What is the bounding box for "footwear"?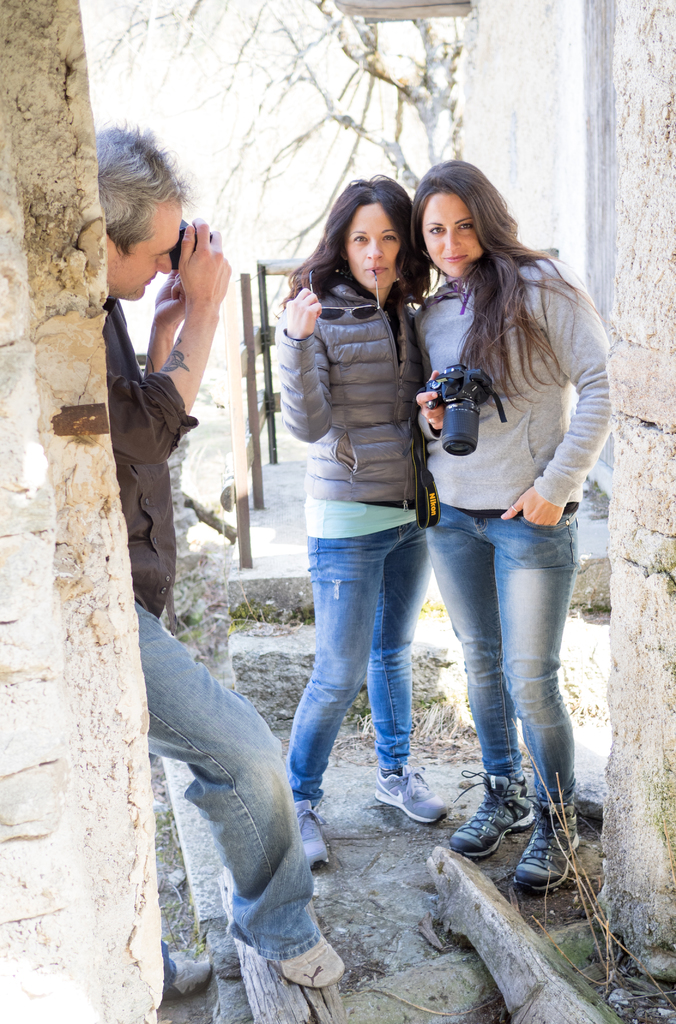
region(170, 949, 209, 995).
